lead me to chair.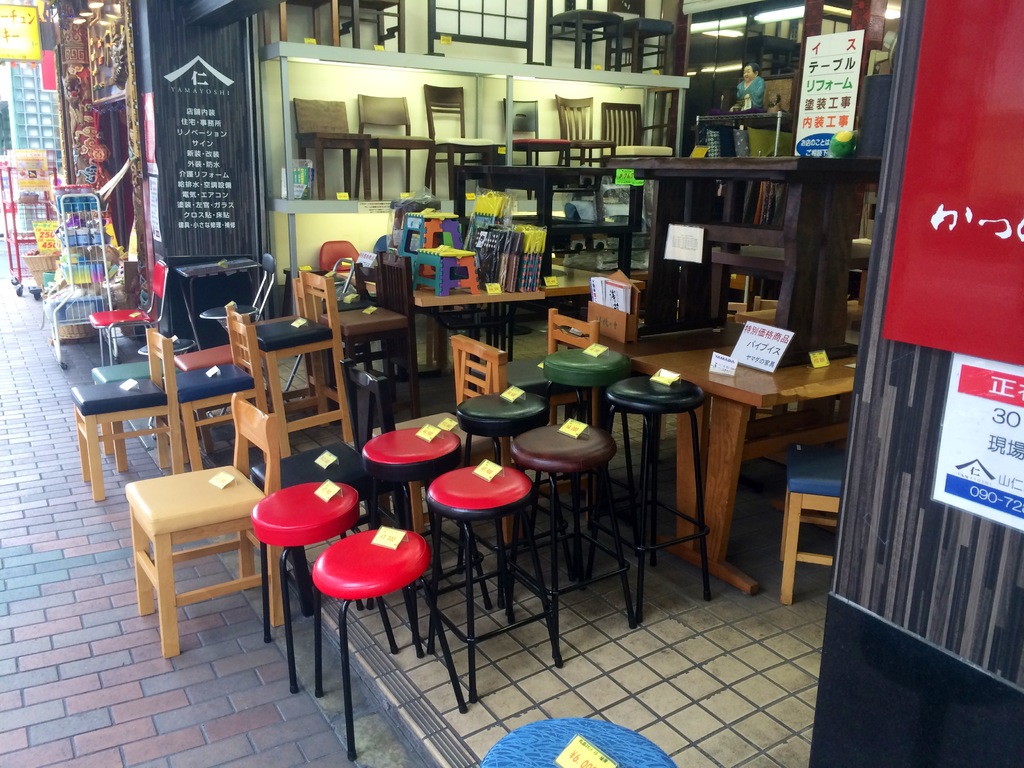
Lead to box=[501, 95, 572, 201].
